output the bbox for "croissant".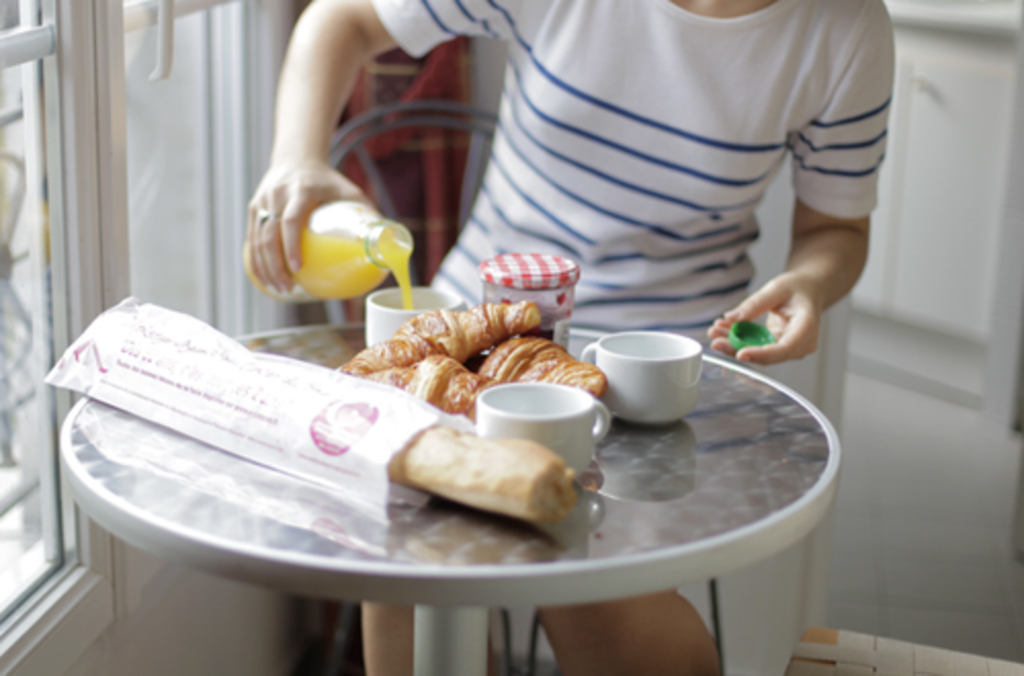
<region>338, 313, 541, 373</region>.
